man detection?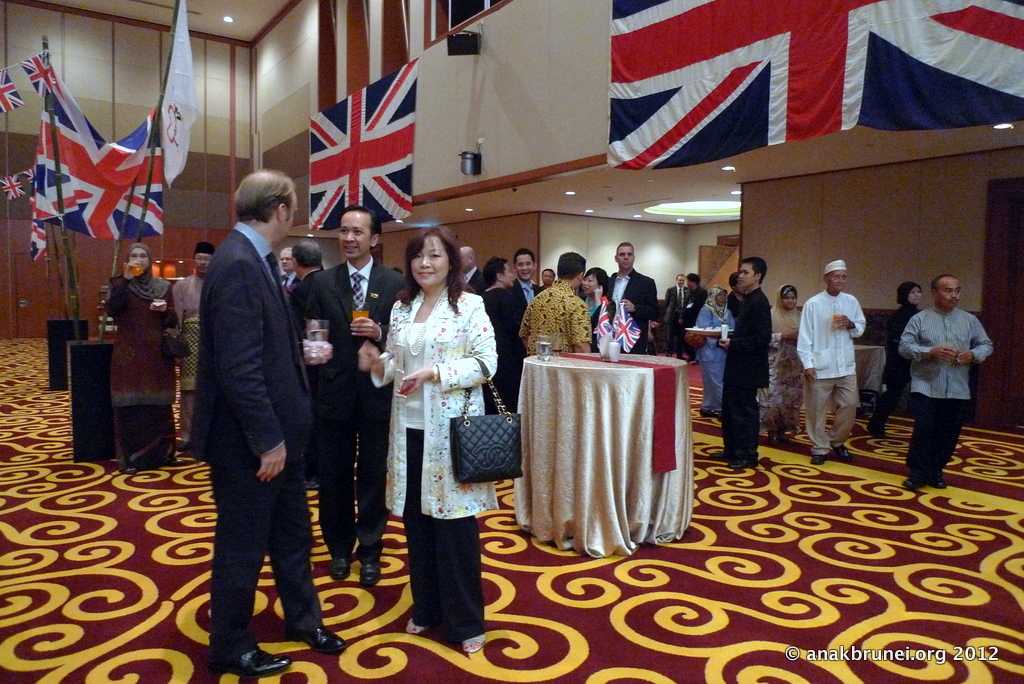
(left=654, top=271, right=690, bottom=360)
